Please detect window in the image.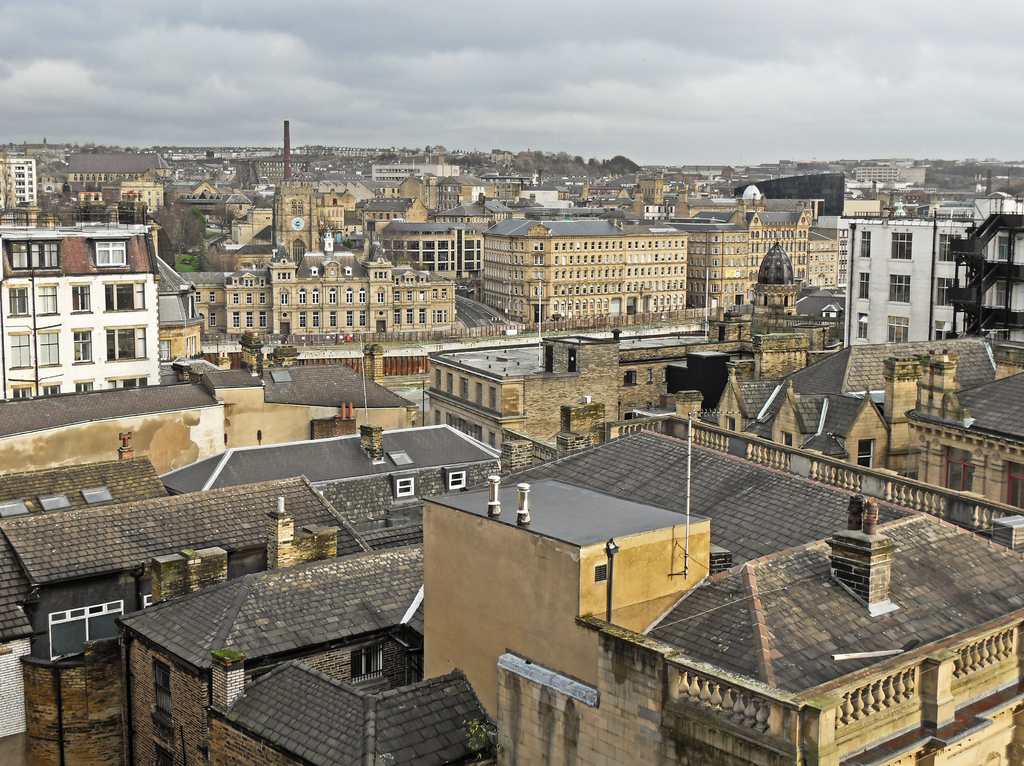
x1=108 y1=330 x2=136 y2=362.
